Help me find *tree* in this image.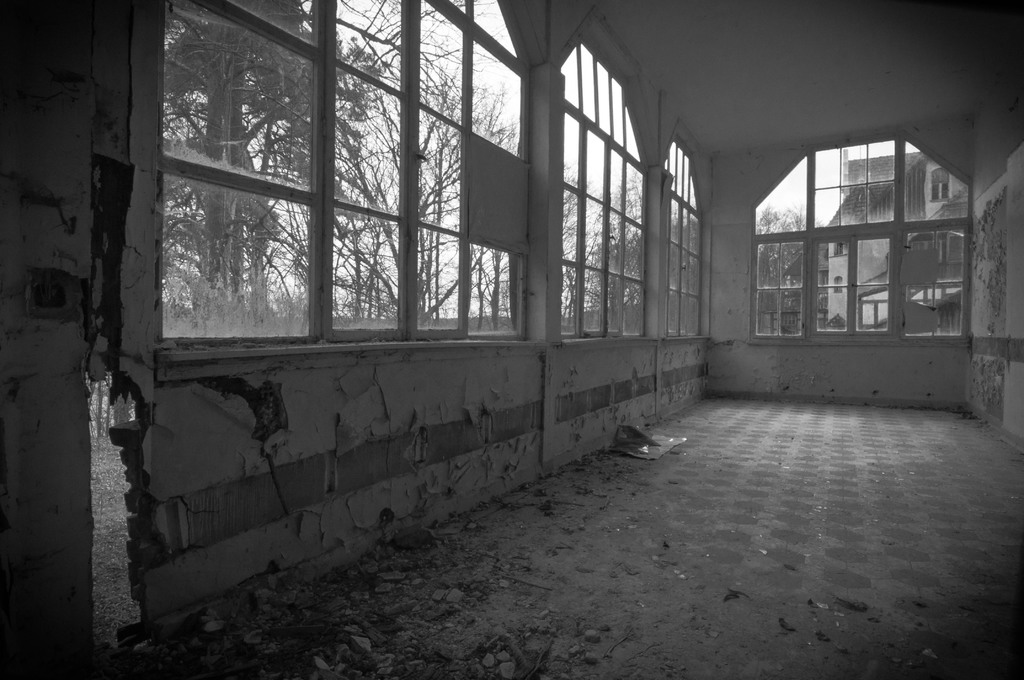
Found it: [x1=545, y1=172, x2=701, y2=336].
